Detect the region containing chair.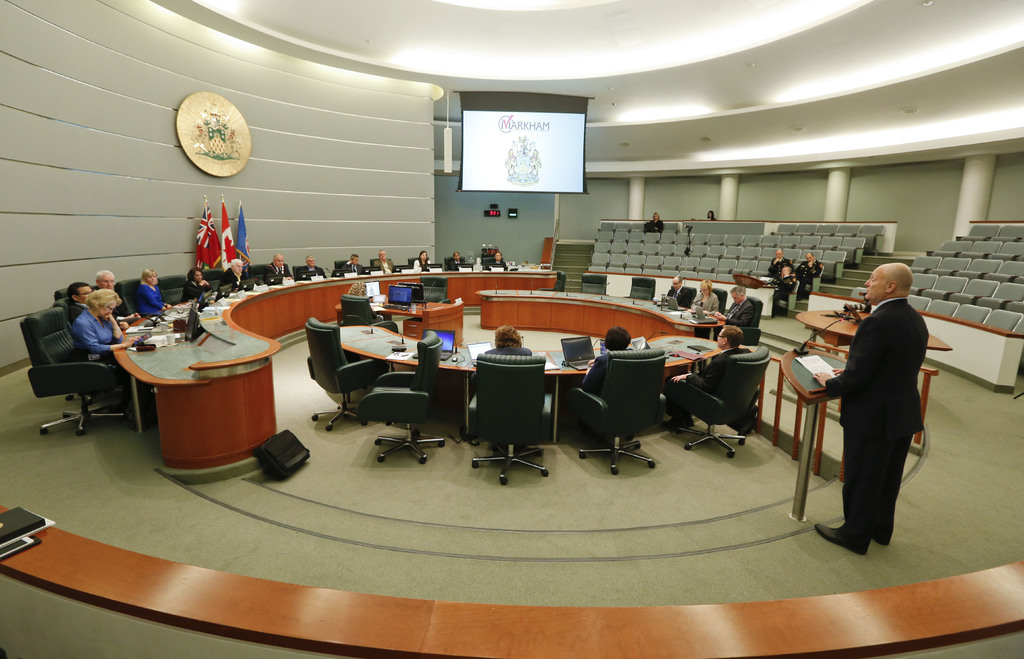
{"x1": 721, "y1": 297, "x2": 762, "y2": 342}.
